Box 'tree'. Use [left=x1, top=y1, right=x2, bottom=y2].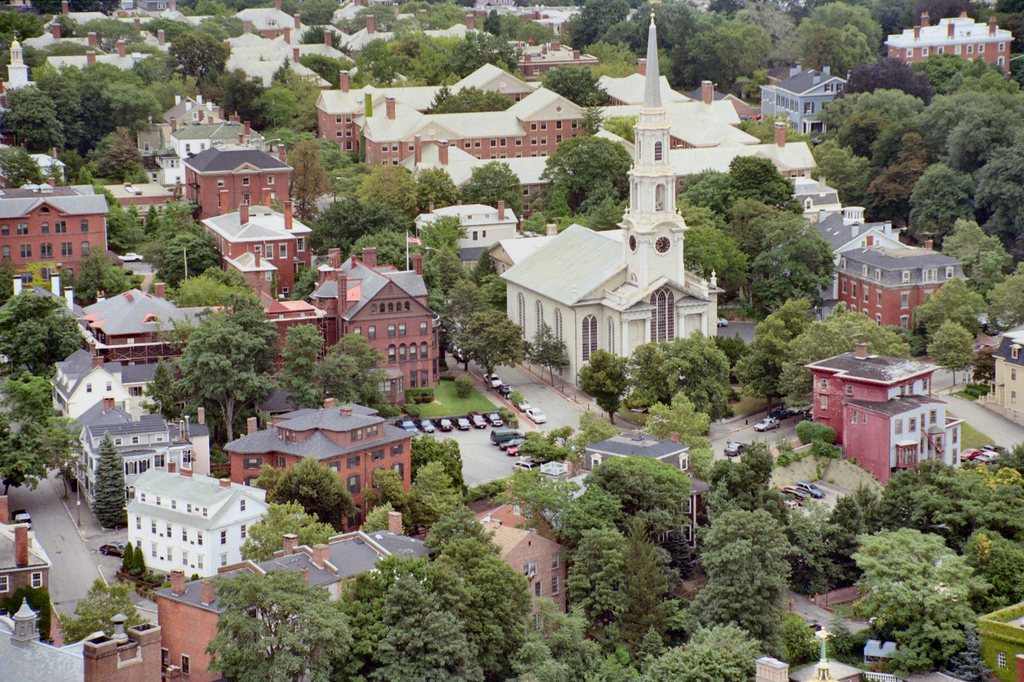
[left=237, top=501, right=335, bottom=562].
